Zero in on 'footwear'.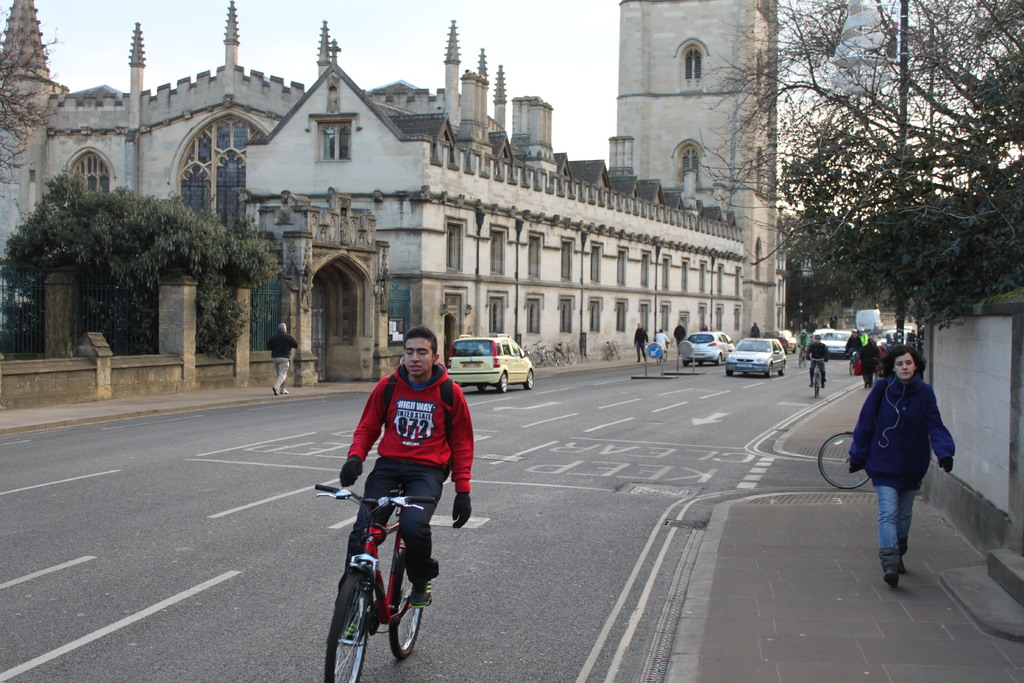
Zeroed in: 408/580/433/611.
